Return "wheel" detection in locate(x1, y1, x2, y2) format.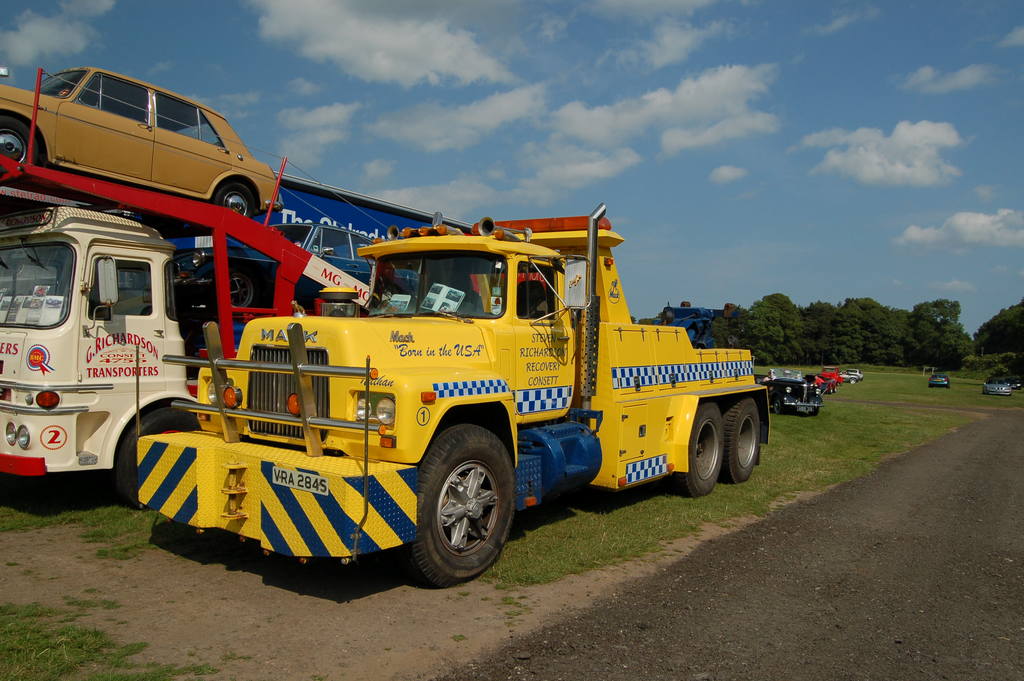
locate(773, 398, 783, 413).
